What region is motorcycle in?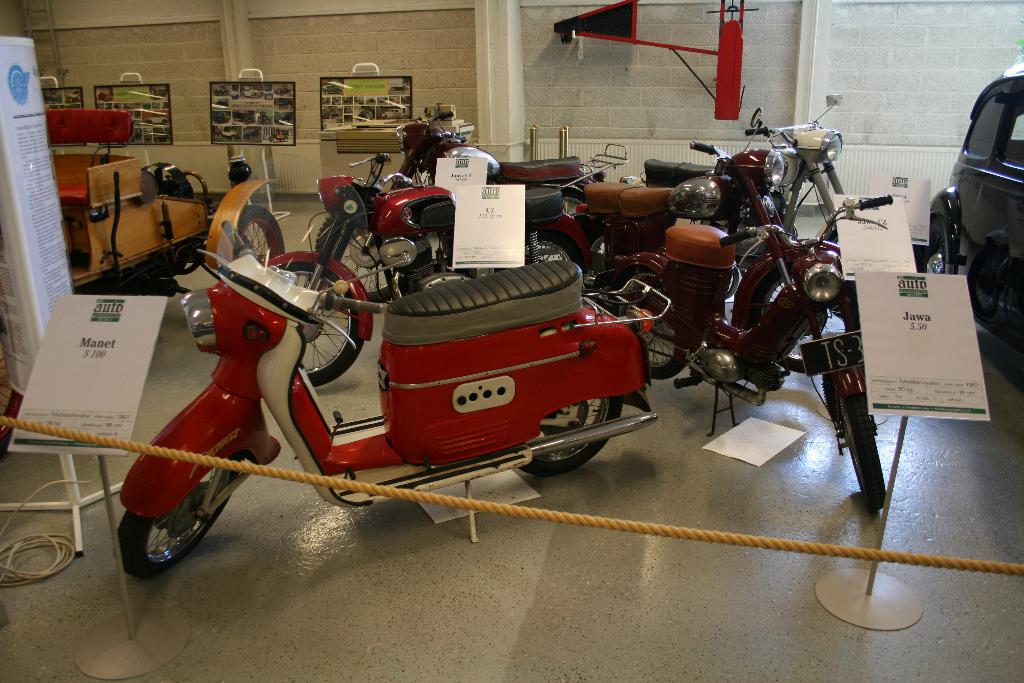
[left=114, top=154, right=659, bottom=580].
